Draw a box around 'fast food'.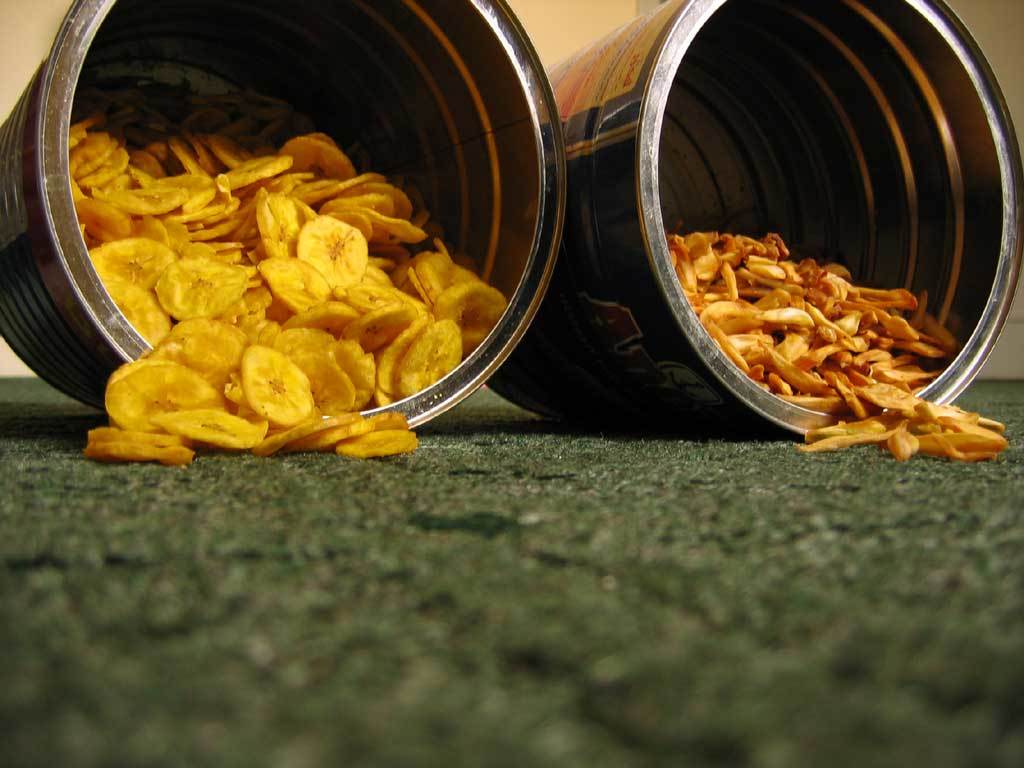
[676,240,974,434].
